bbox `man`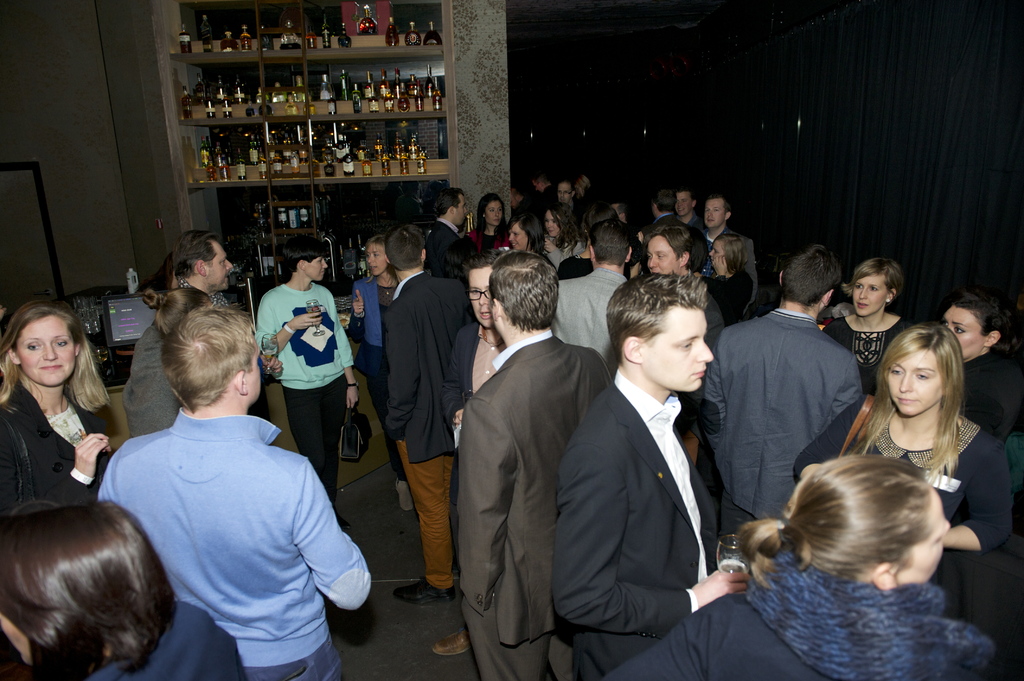
(left=385, top=221, right=477, bottom=611)
